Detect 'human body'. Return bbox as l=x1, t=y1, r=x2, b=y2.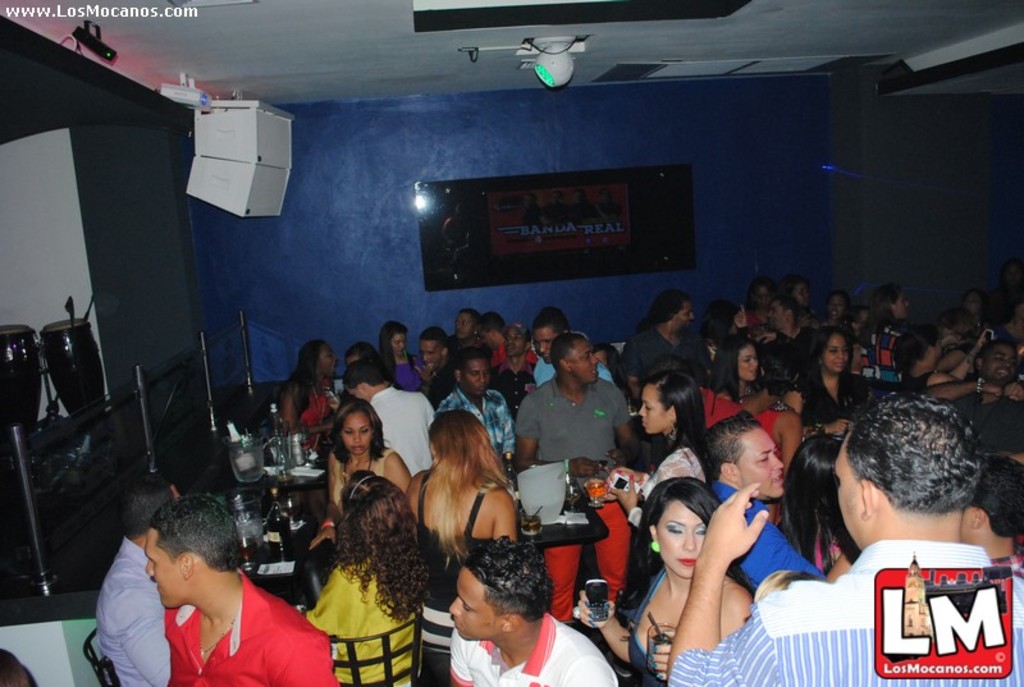
l=440, t=533, r=613, b=686.
